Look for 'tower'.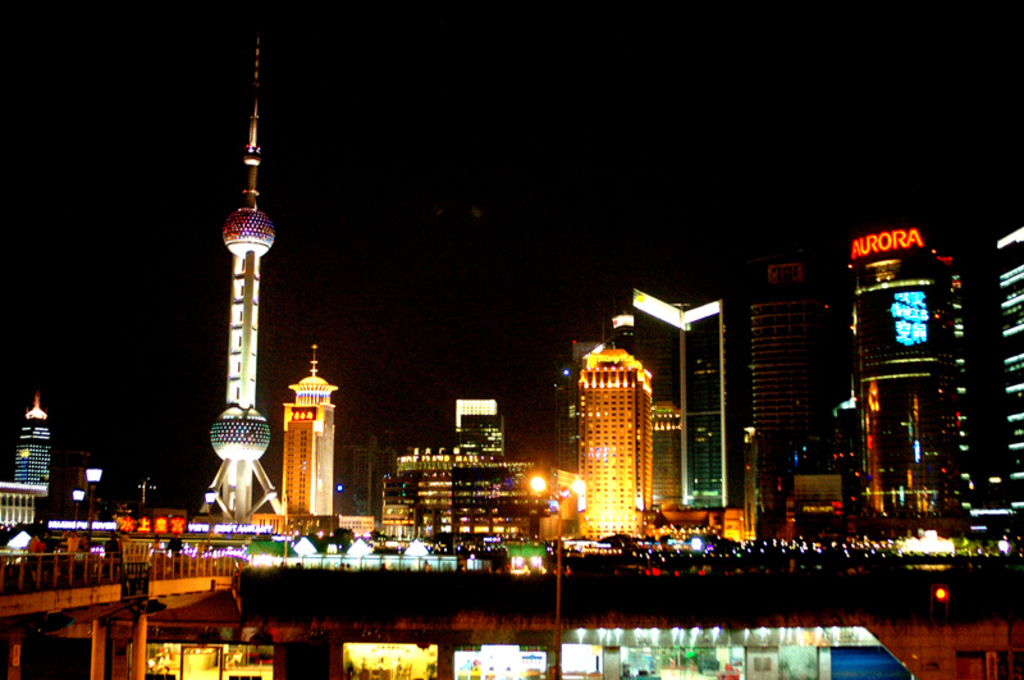
Found: 851, 252, 970, 529.
